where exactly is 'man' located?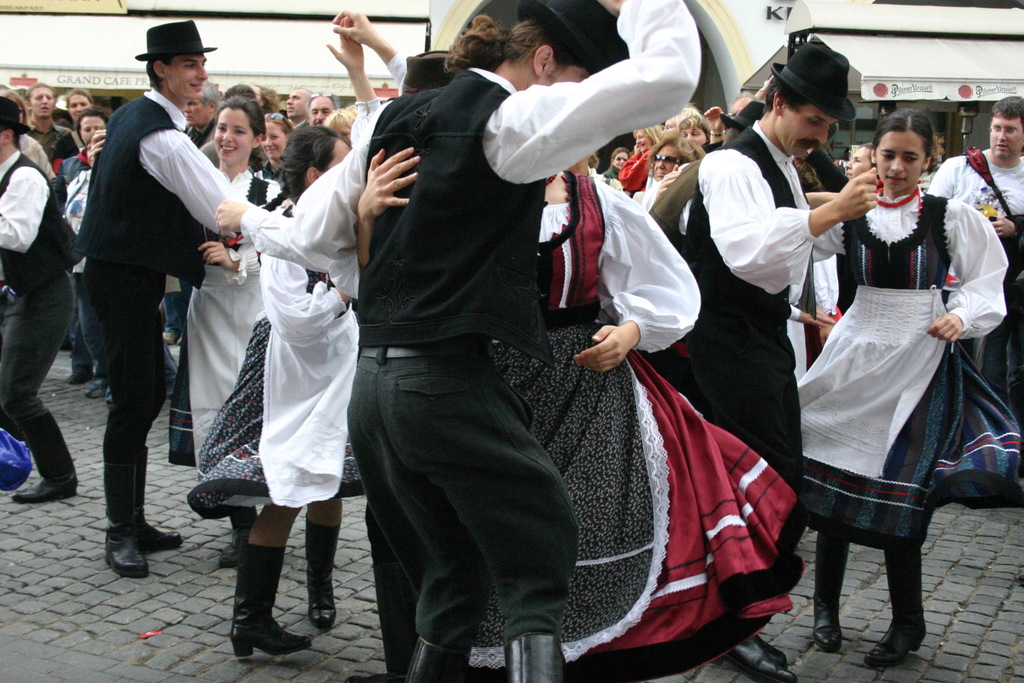
Its bounding box is [x1=303, y1=96, x2=336, y2=119].
